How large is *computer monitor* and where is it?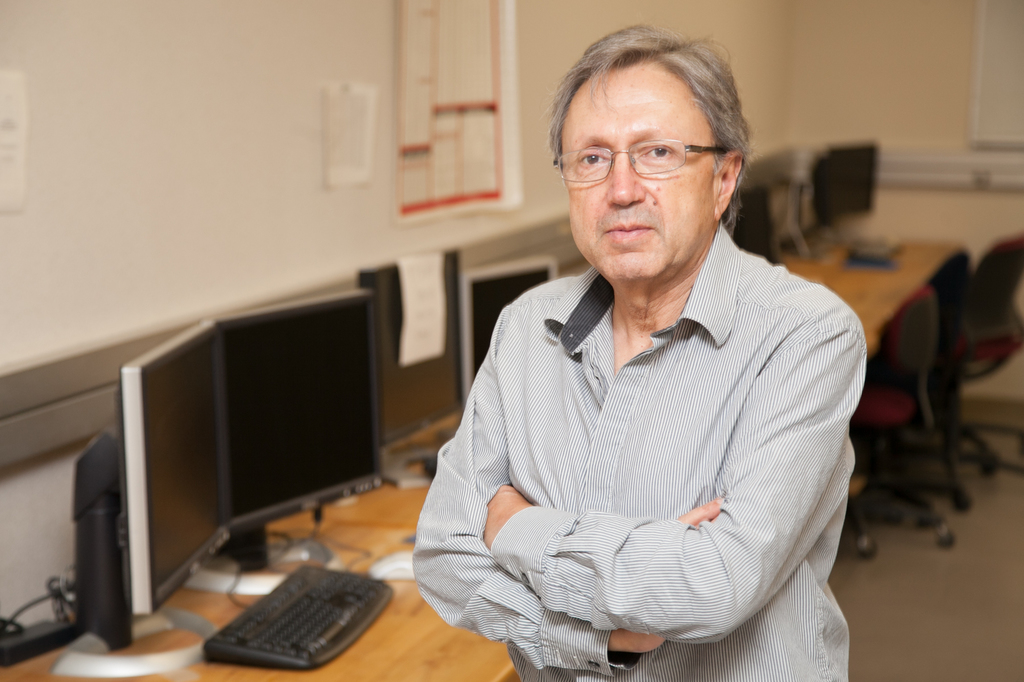
Bounding box: 733,173,790,268.
